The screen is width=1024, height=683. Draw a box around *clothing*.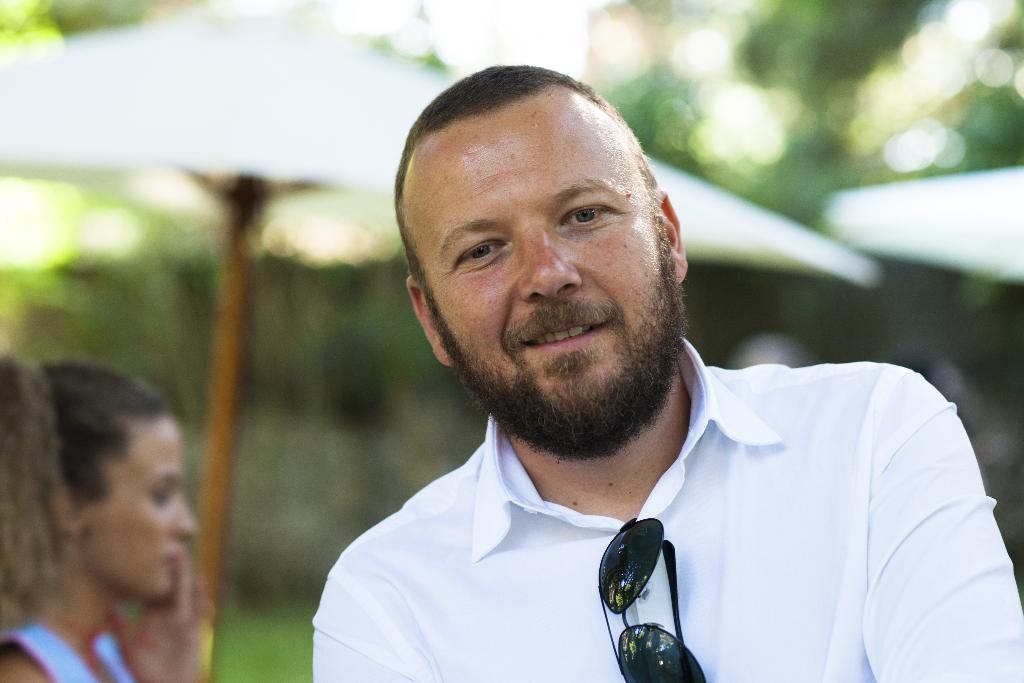
locate(0, 620, 150, 682).
